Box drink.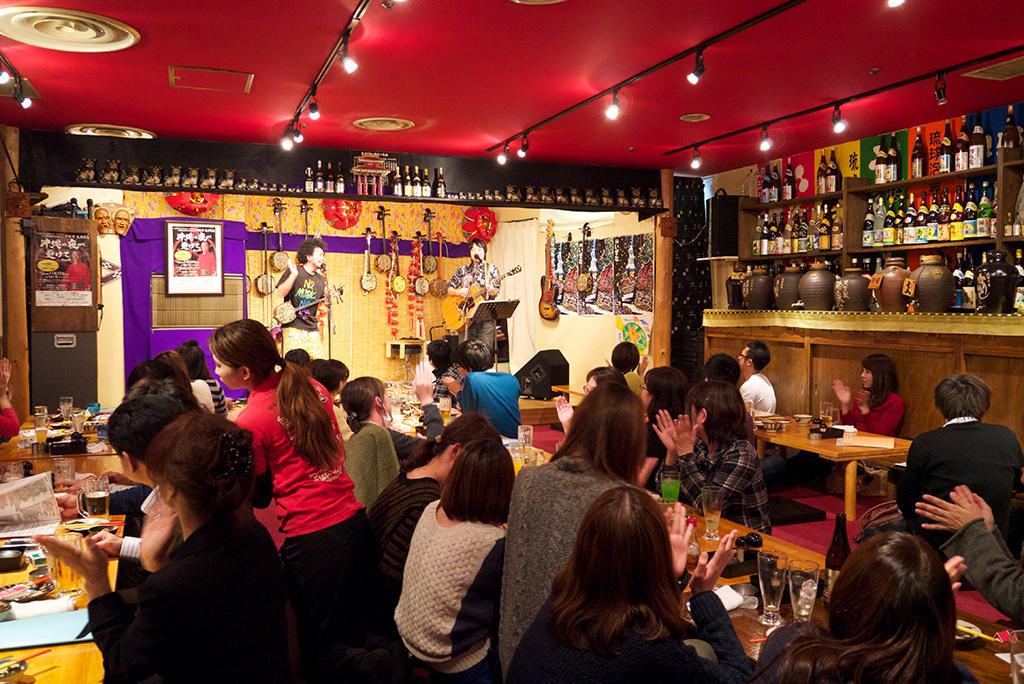
rect(82, 485, 104, 516).
